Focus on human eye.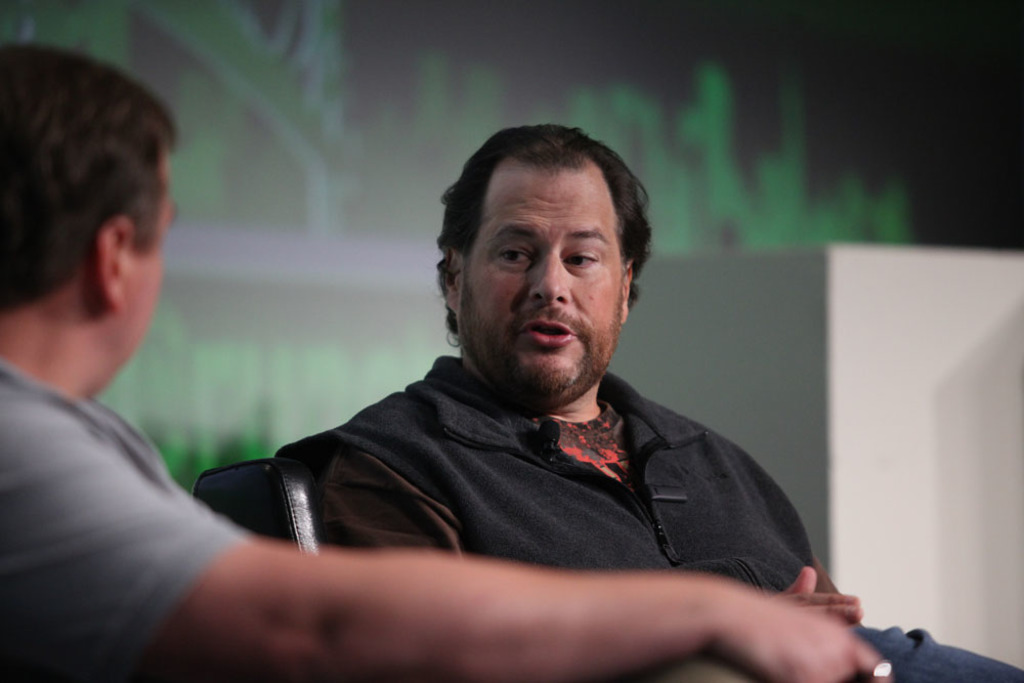
Focused at <bbox>558, 242, 601, 275</bbox>.
